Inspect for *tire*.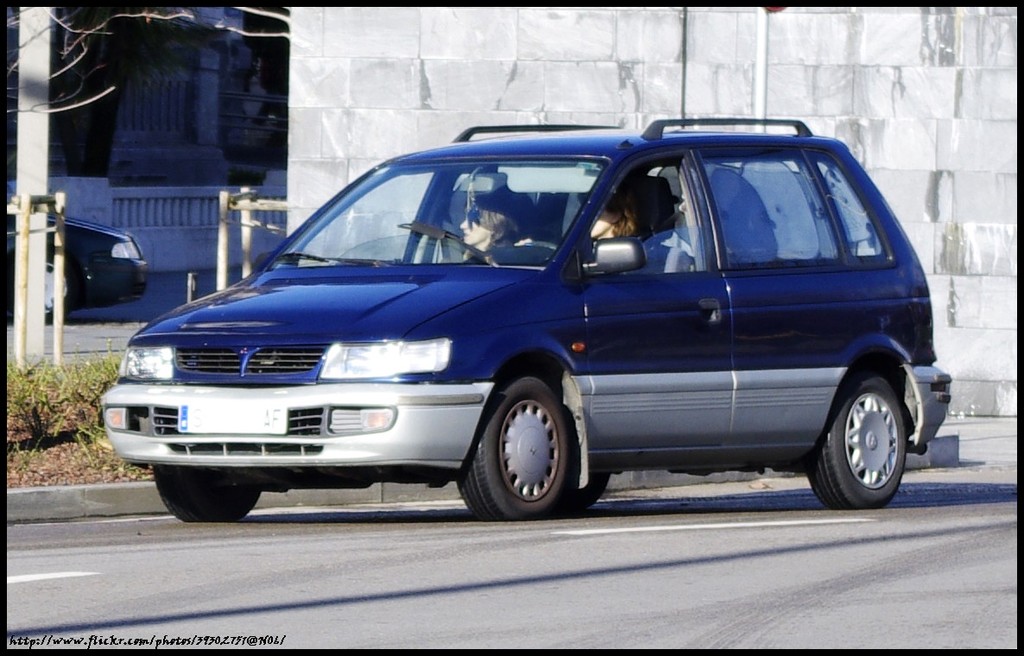
Inspection: <region>461, 365, 567, 525</region>.
